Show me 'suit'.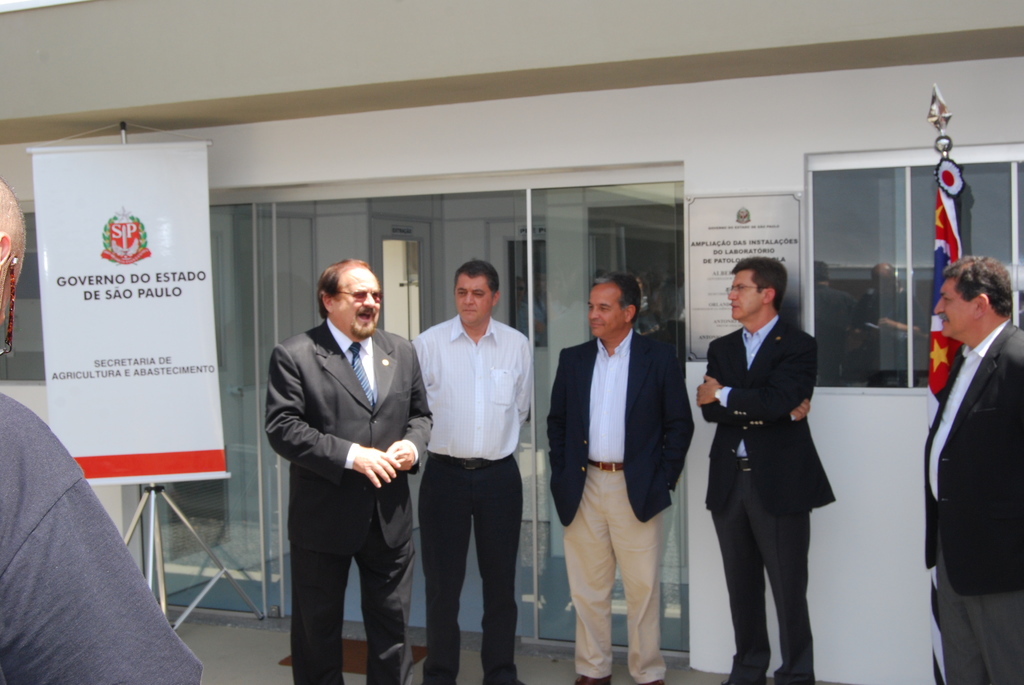
'suit' is here: [x1=548, y1=329, x2=700, y2=684].
